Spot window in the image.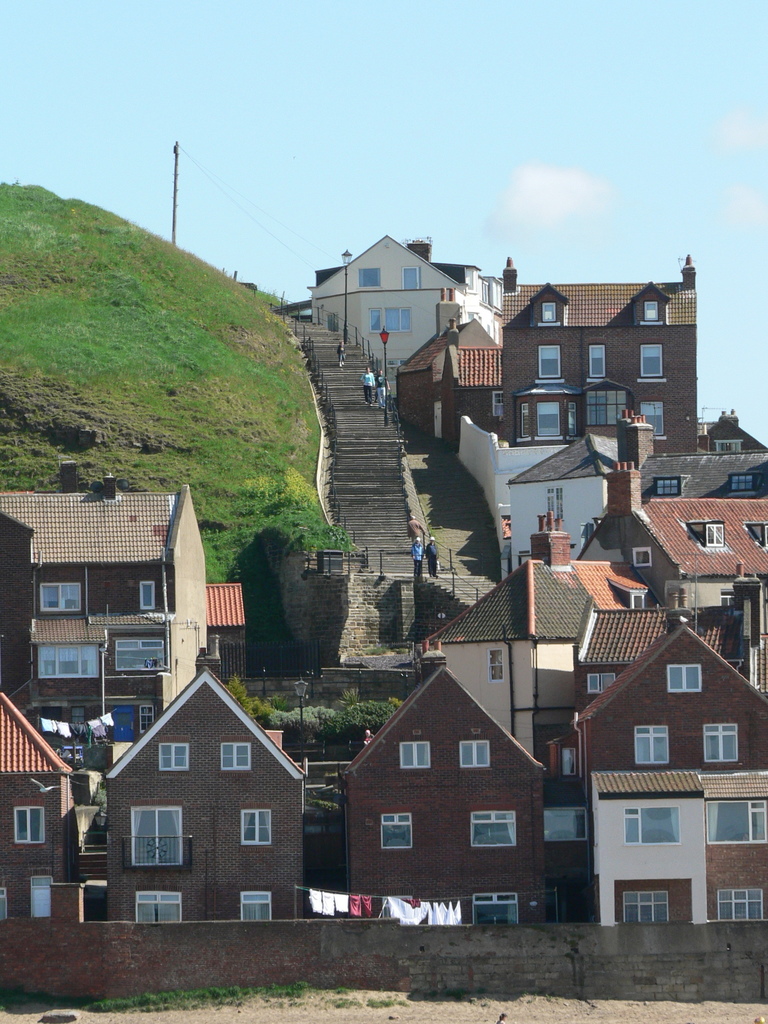
window found at Rect(217, 742, 250, 777).
